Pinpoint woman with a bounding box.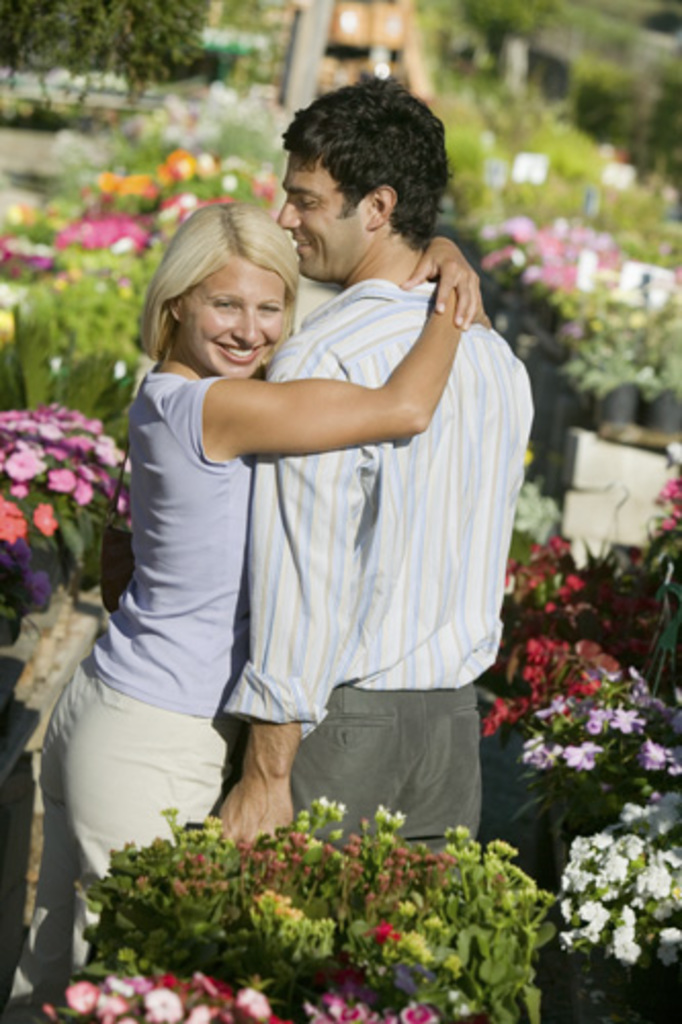
<bbox>0, 211, 489, 1022</bbox>.
